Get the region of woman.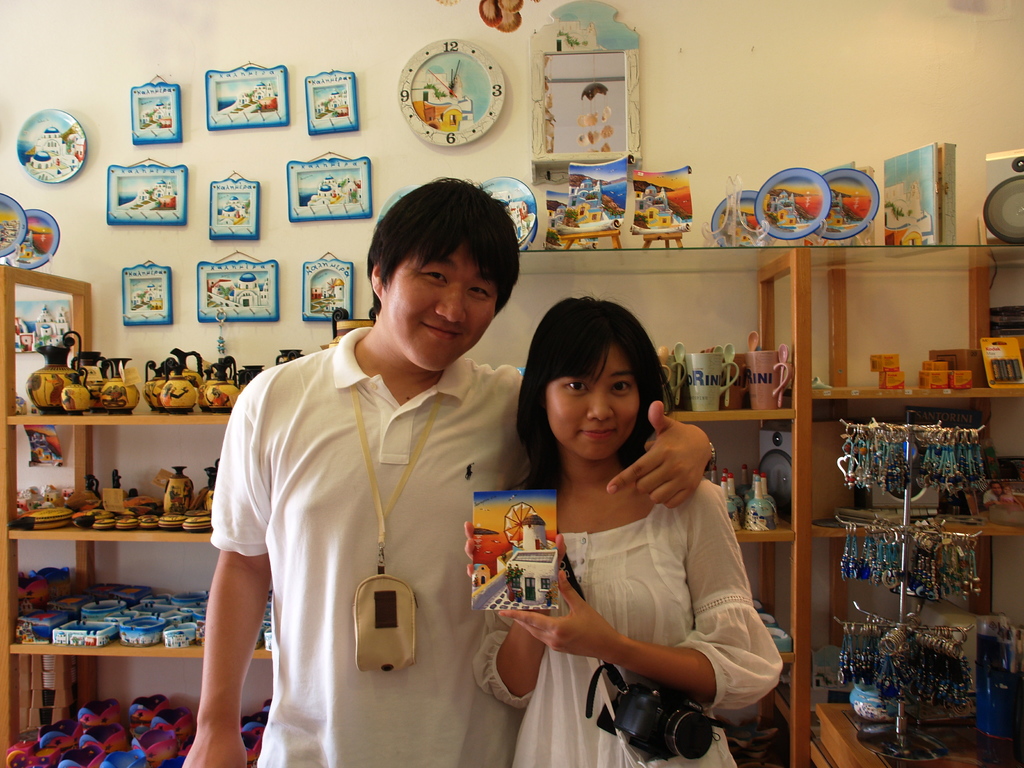
x1=472 y1=294 x2=784 y2=767.
